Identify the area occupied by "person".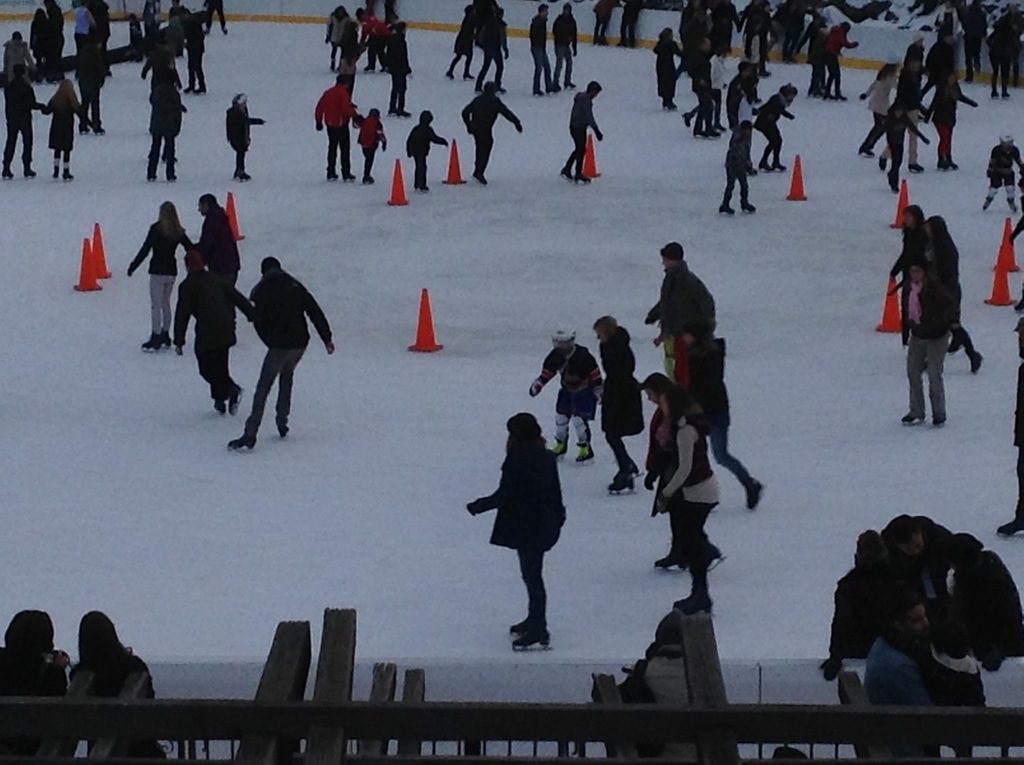
Area: rect(531, 4, 561, 97).
